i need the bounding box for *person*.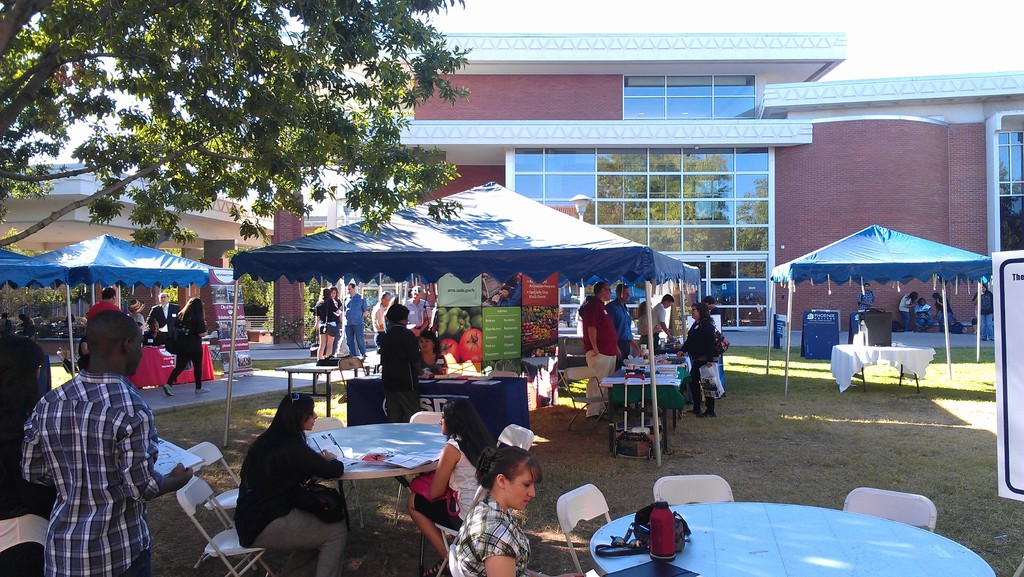
Here it is: (x1=31, y1=311, x2=44, y2=331).
